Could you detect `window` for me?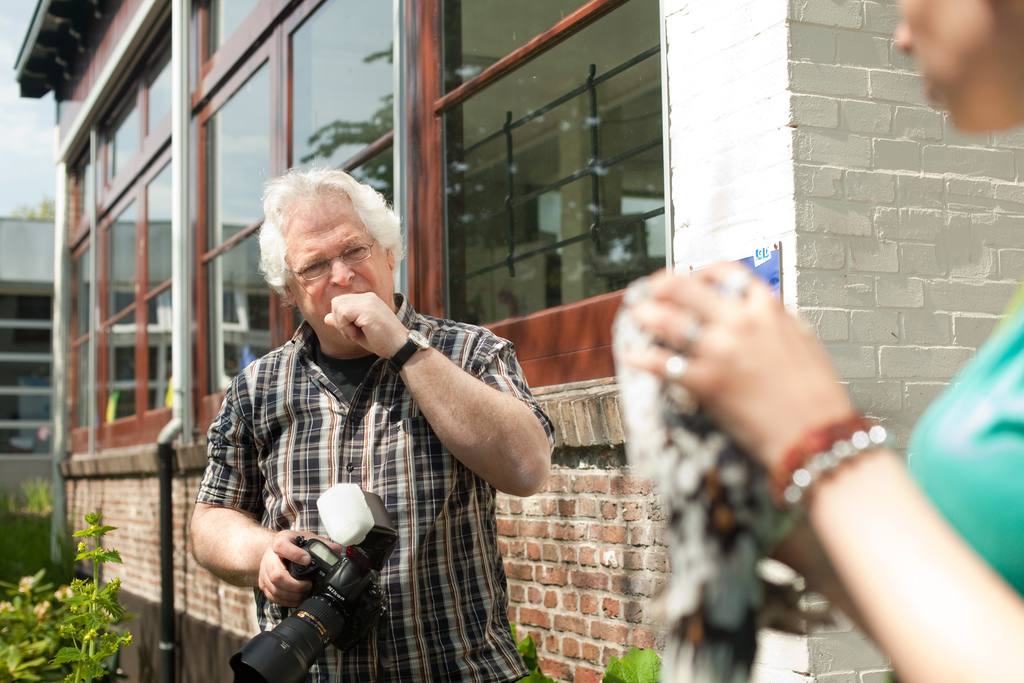
Detection result: box(378, 0, 717, 301).
